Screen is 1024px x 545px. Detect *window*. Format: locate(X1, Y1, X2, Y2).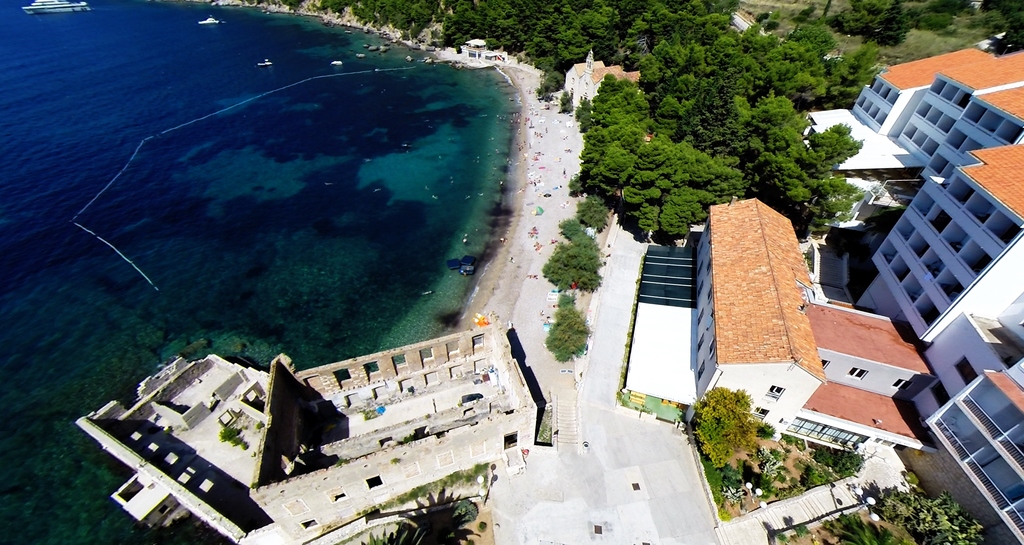
locate(767, 385, 782, 397).
